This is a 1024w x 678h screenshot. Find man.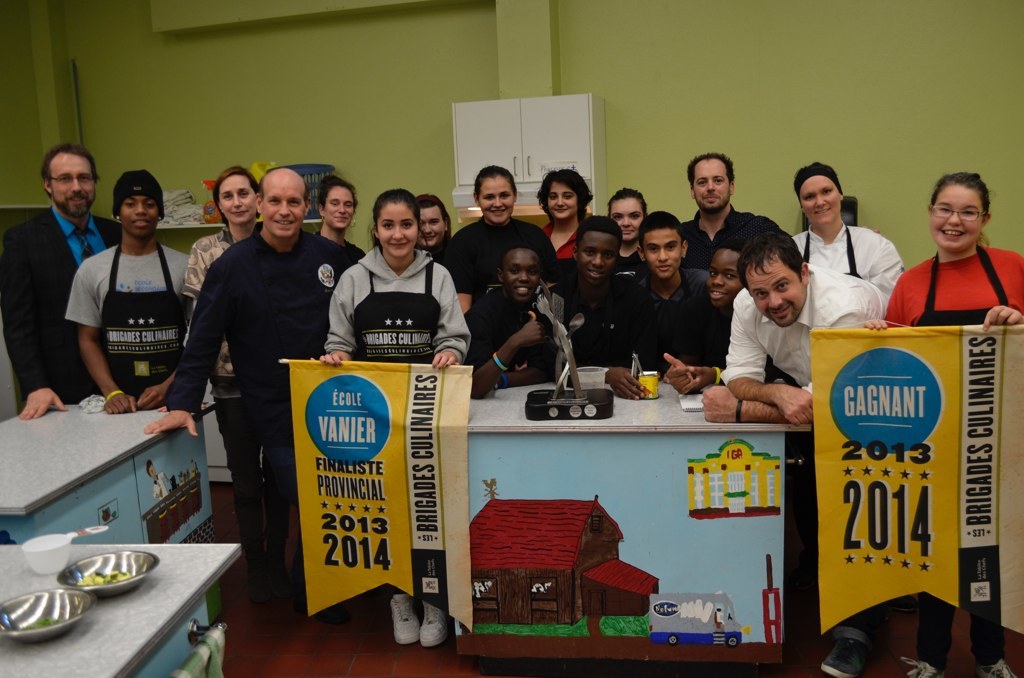
Bounding box: <region>168, 149, 335, 583</region>.
